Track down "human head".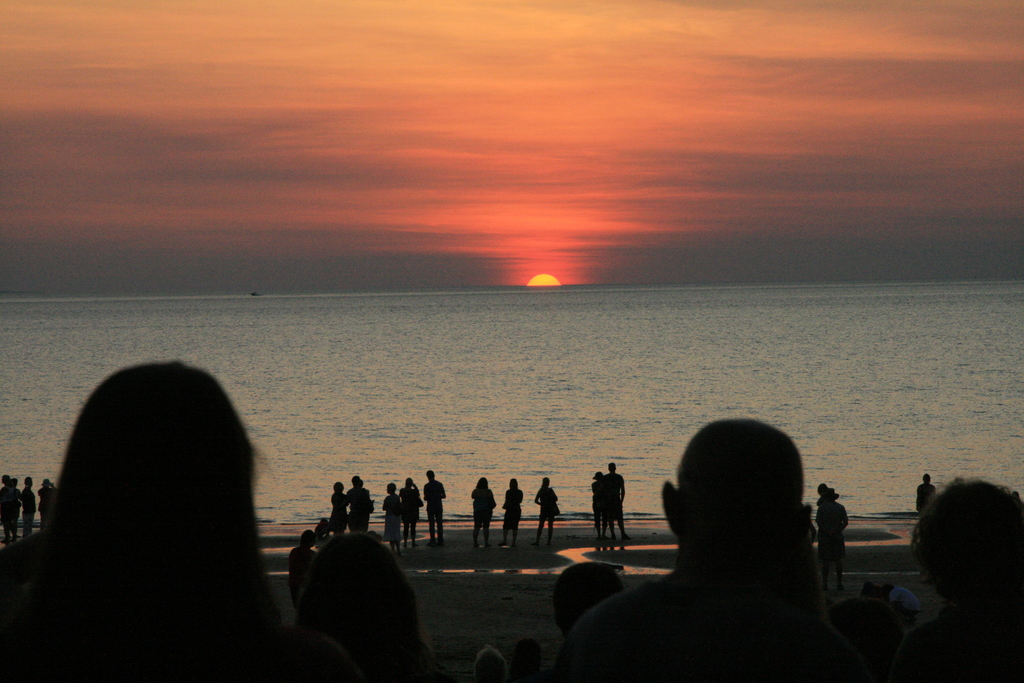
Tracked to (left=480, top=475, right=492, bottom=488).
